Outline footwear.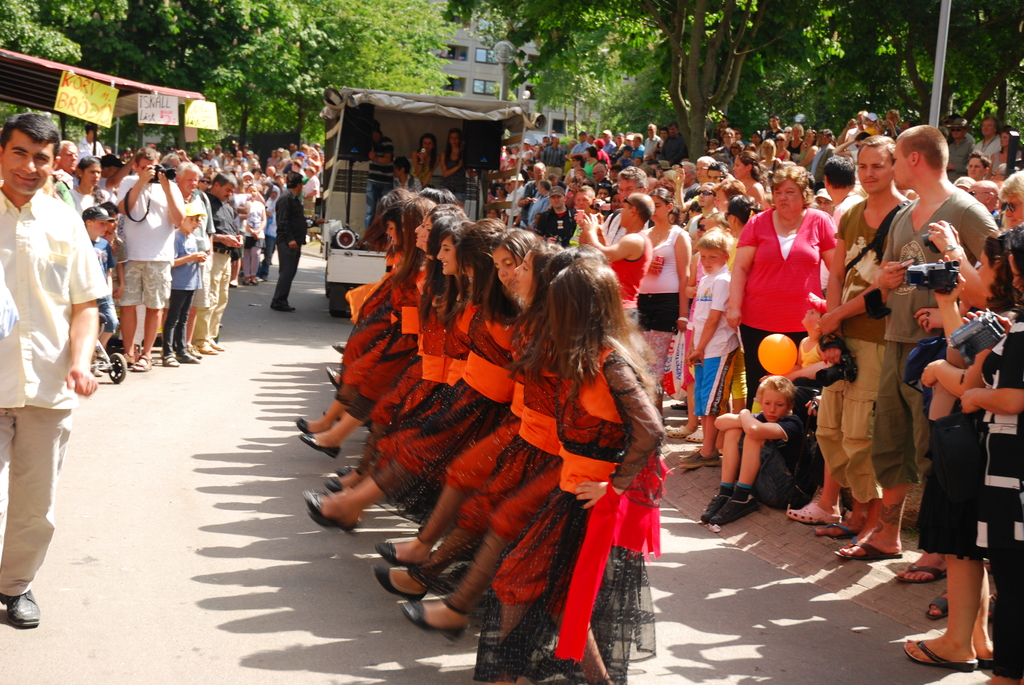
Outline: rect(813, 520, 856, 536).
